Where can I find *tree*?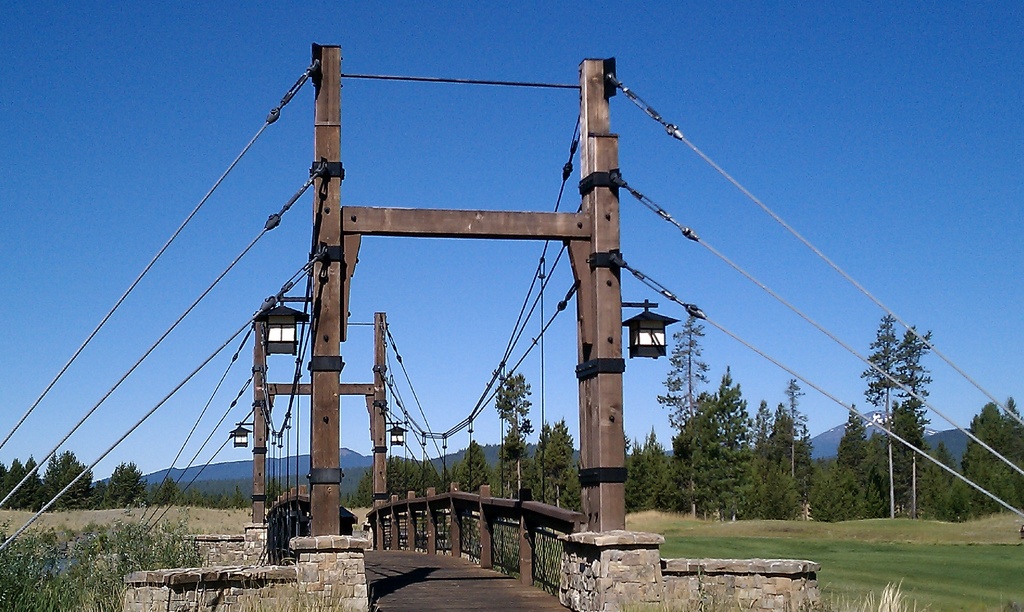
You can find it at <bbox>921, 441, 963, 521</bbox>.
